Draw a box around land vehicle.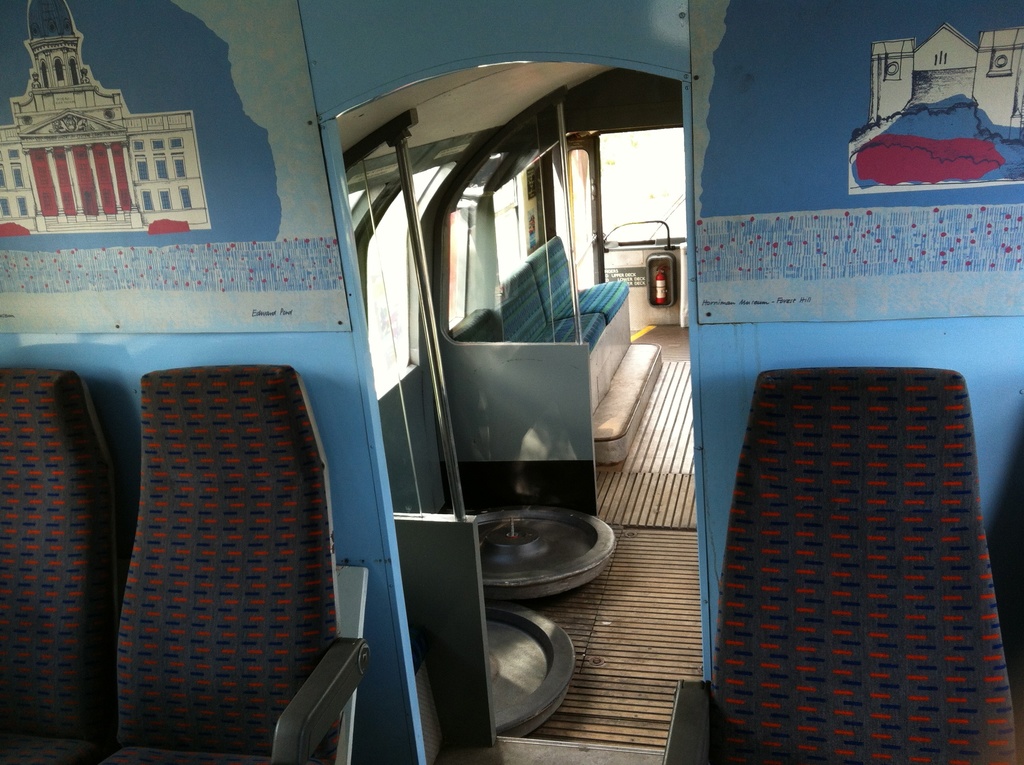
pyautogui.locateOnScreen(0, 0, 1023, 764).
